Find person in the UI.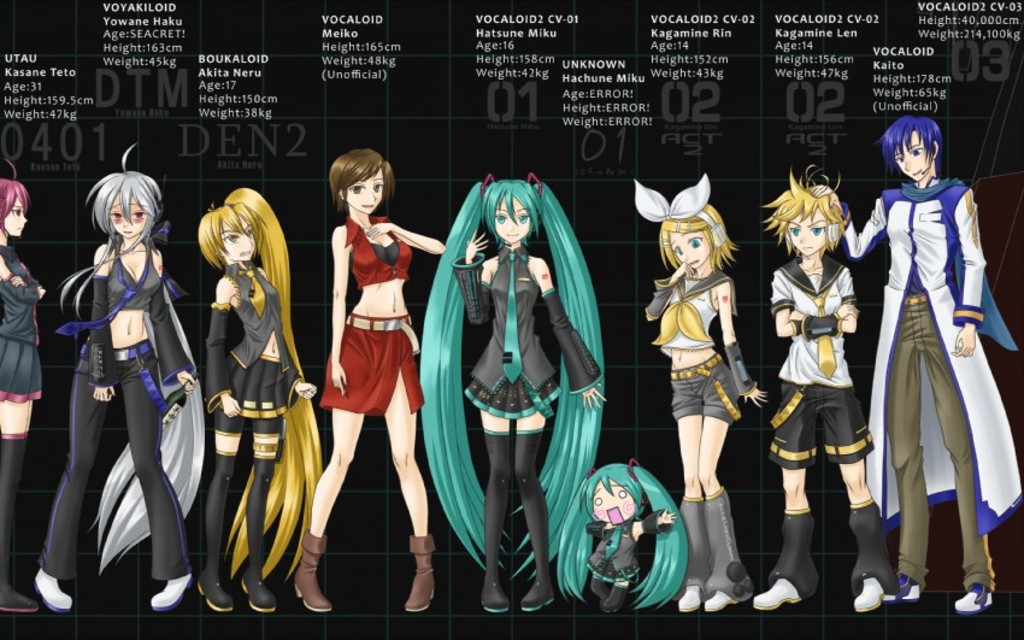
UI element at 751, 164, 910, 624.
